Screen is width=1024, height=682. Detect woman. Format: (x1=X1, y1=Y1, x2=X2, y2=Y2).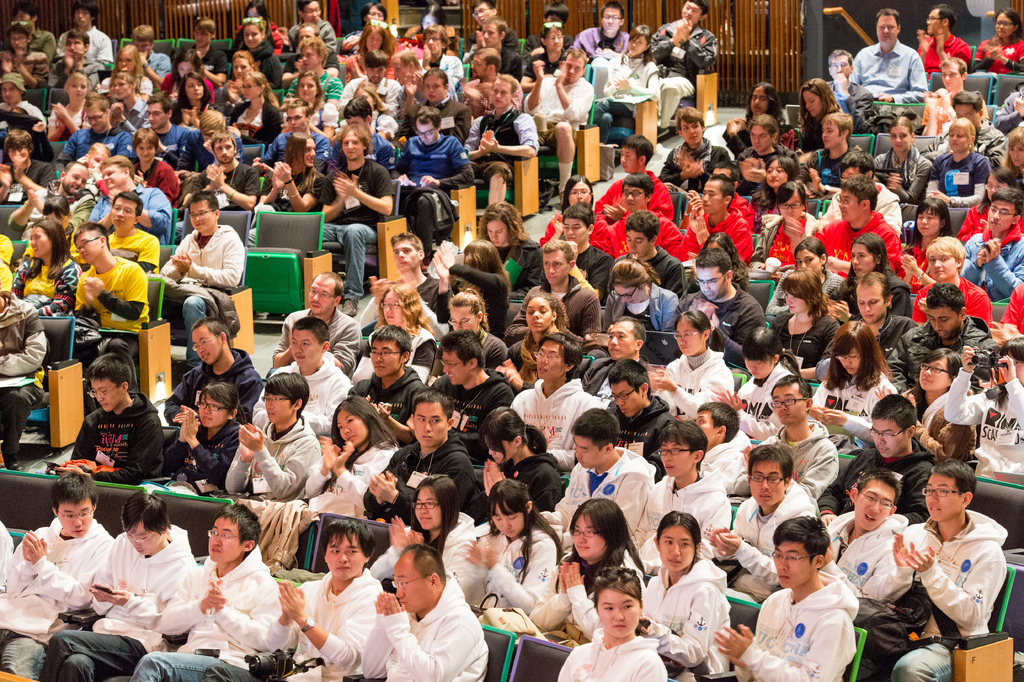
(x1=349, y1=279, x2=436, y2=385).
